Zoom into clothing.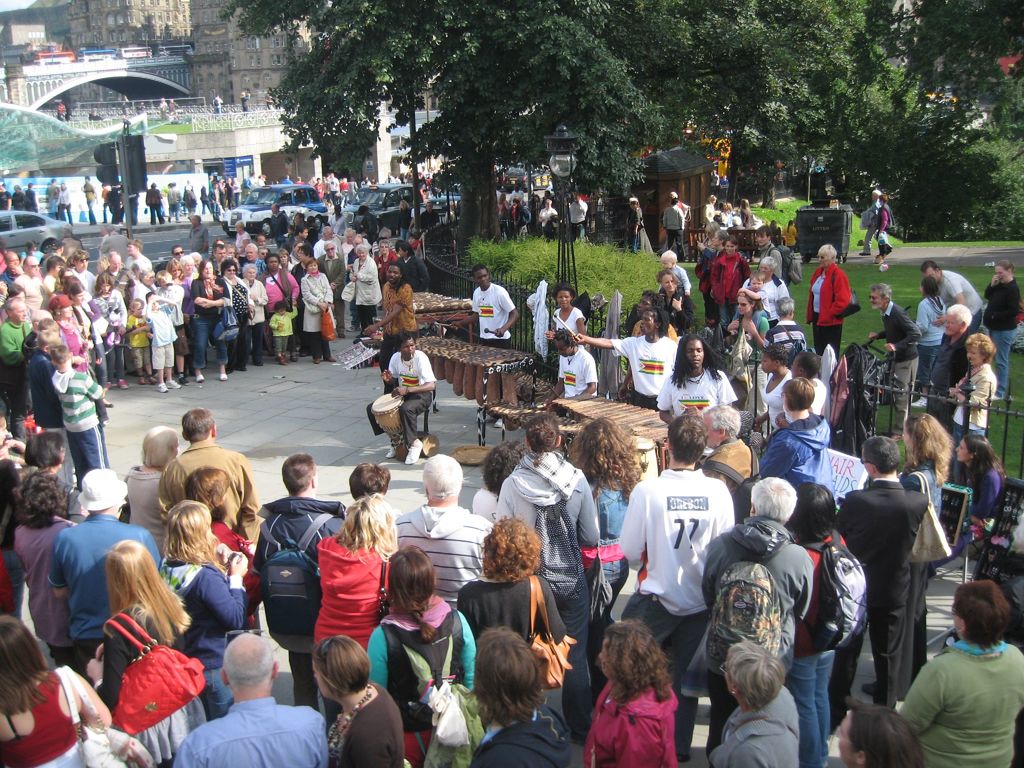
Zoom target: detection(903, 459, 941, 691).
